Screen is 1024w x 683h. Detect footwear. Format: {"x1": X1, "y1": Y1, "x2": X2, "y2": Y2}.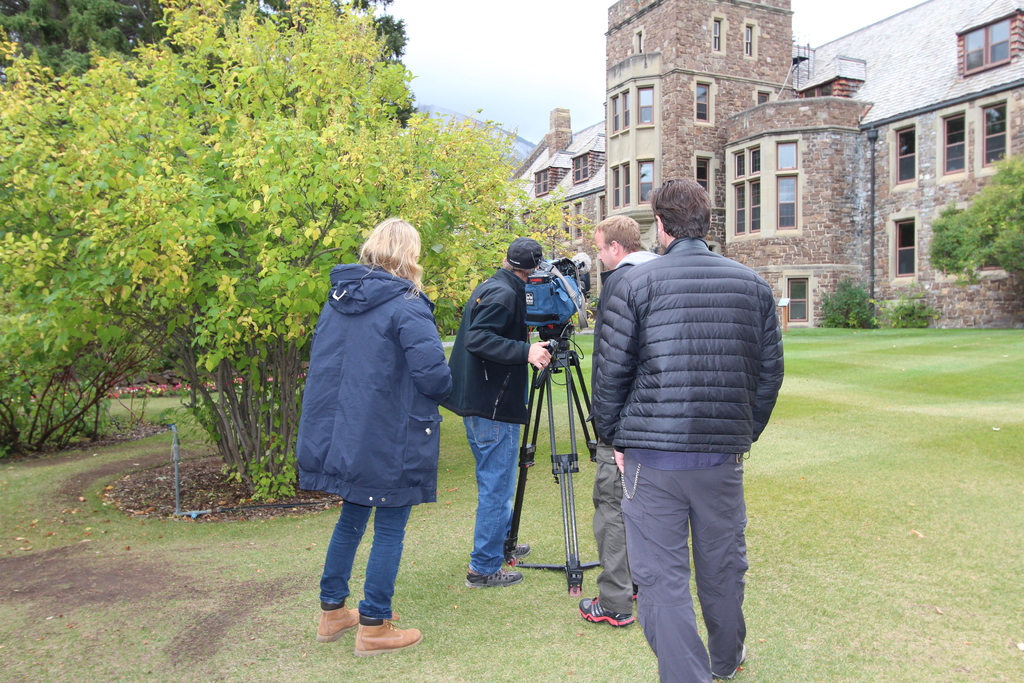
{"x1": 630, "y1": 583, "x2": 641, "y2": 600}.
